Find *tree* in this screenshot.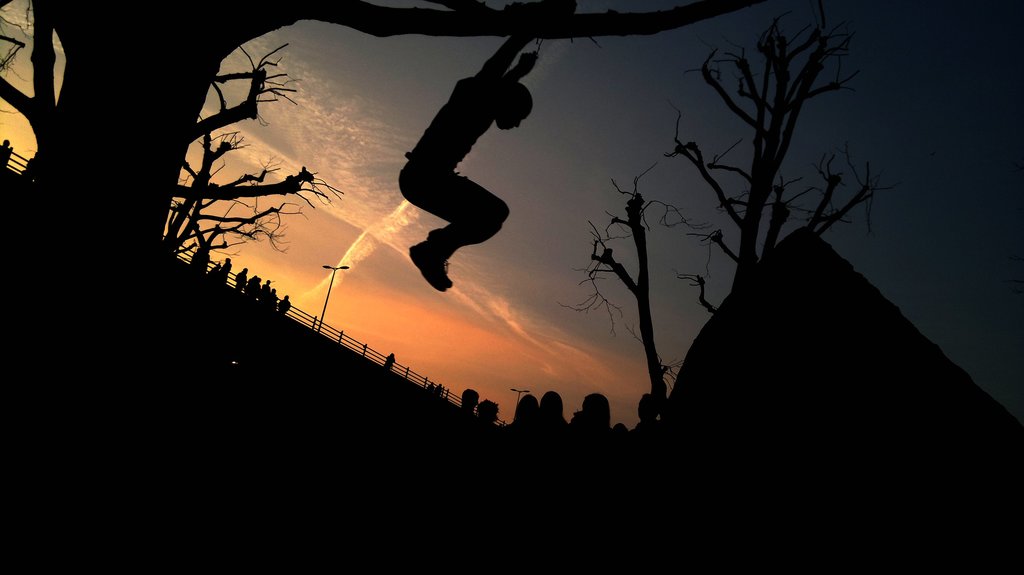
The bounding box for *tree* is rect(0, 0, 766, 258).
